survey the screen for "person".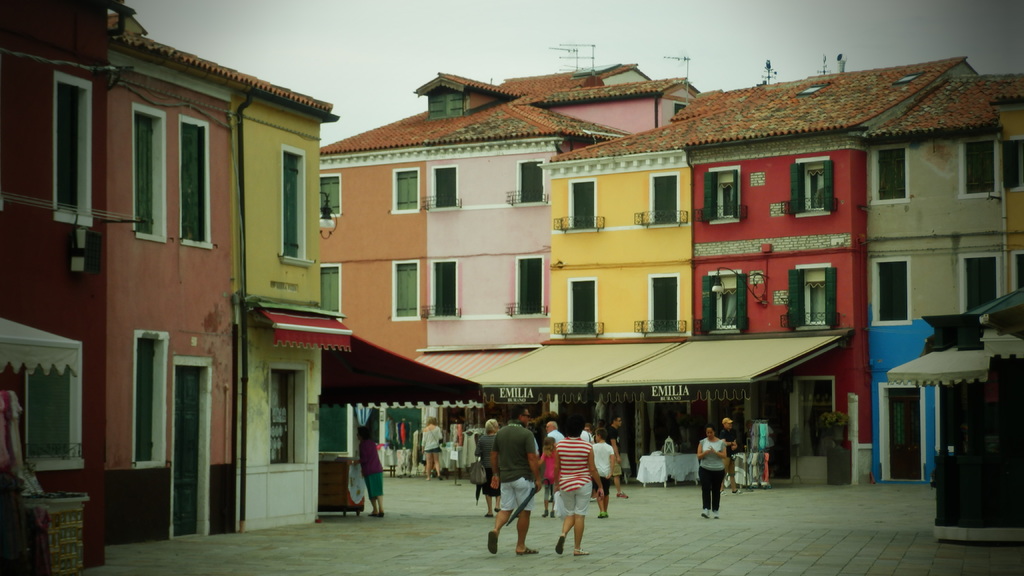
Survey found: 482, 408, 537, 551.
